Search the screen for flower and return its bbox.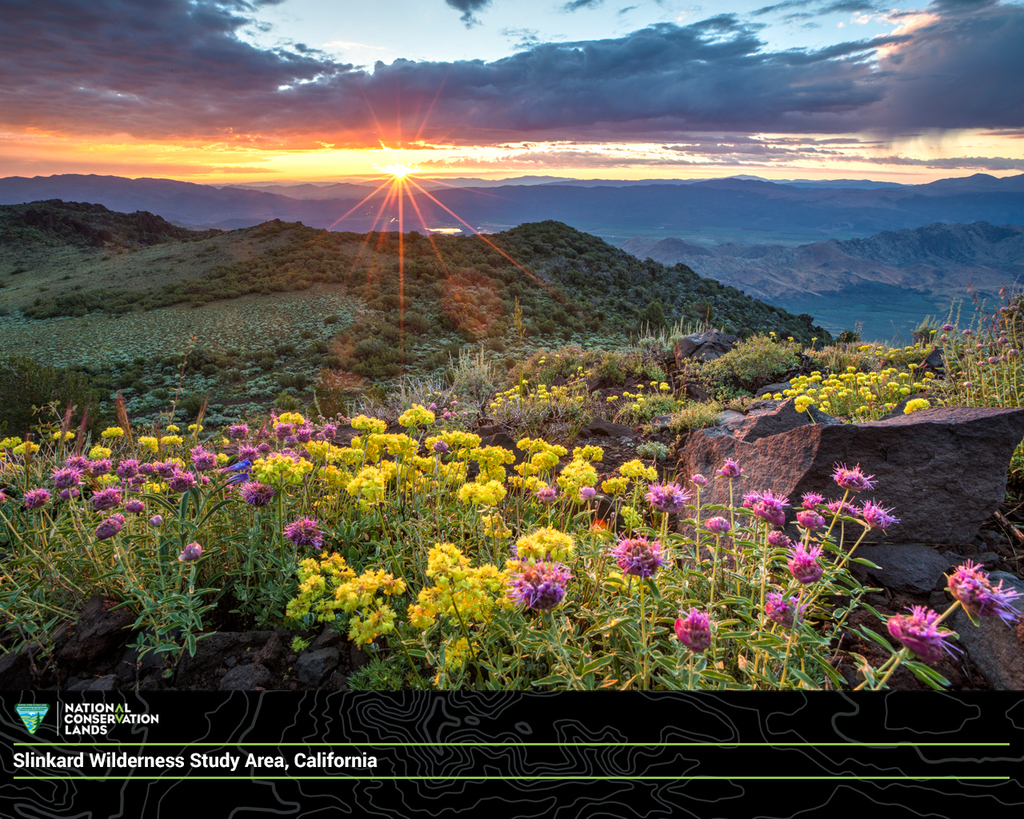
Found: (979,579,1023,626).
